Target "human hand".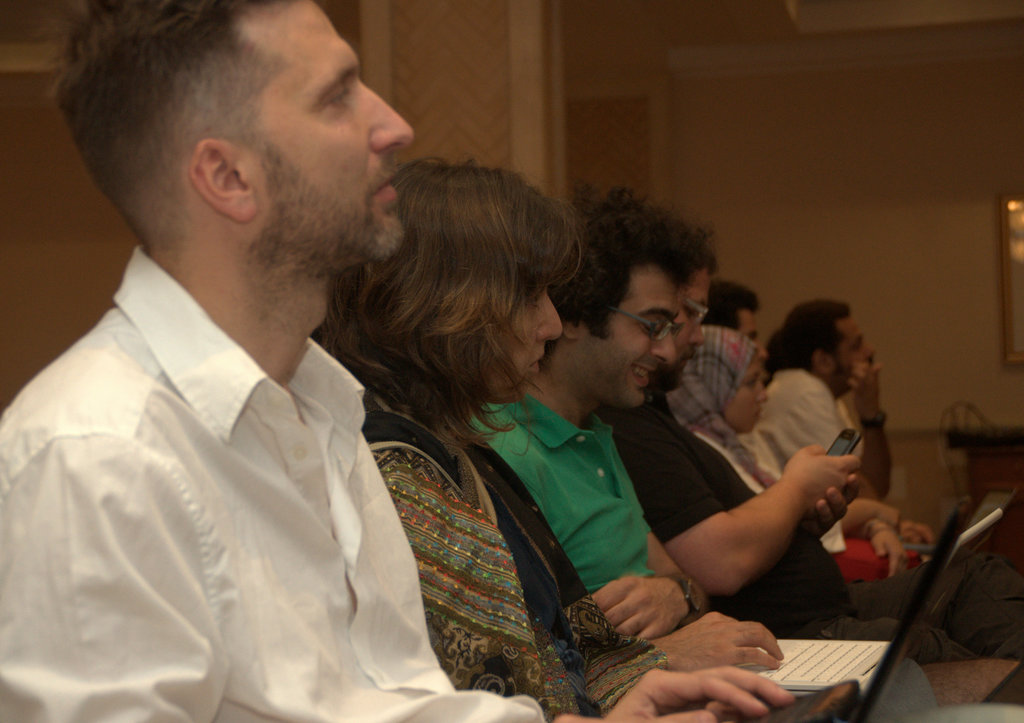
Target region: detection(815, 472, 858, 539).
